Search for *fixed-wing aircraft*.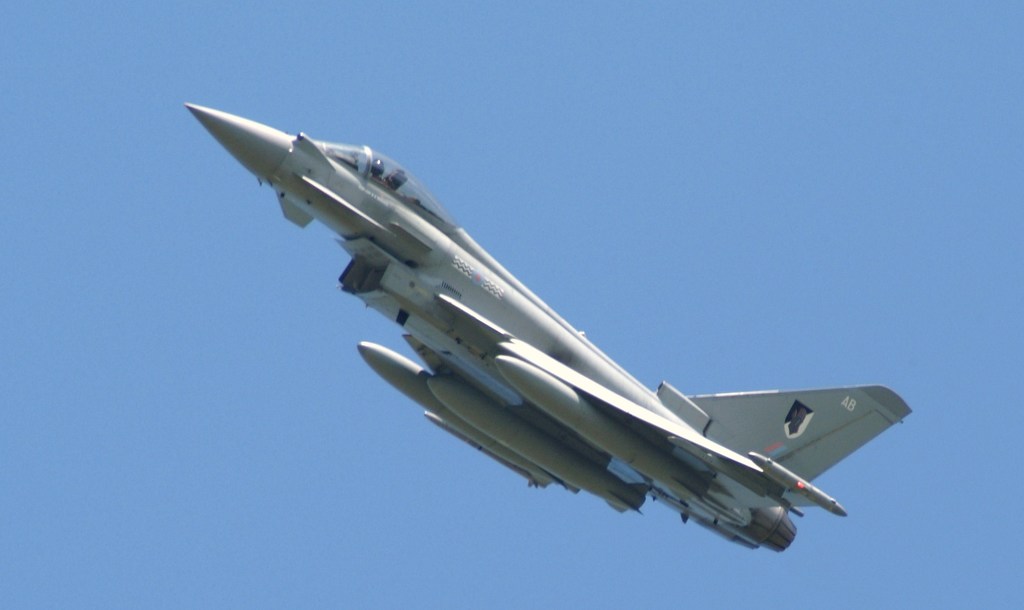
Found at box=[184, 104, 914, 550].
